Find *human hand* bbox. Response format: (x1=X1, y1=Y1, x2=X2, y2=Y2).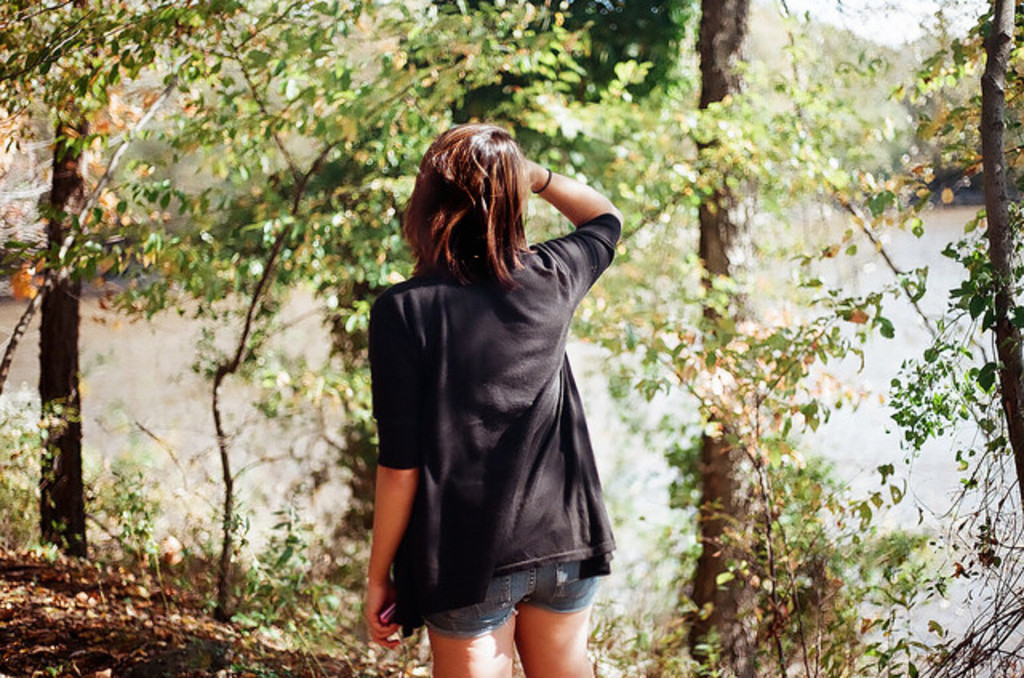
(x1=350, y1=569, x2=414, y2=656).
